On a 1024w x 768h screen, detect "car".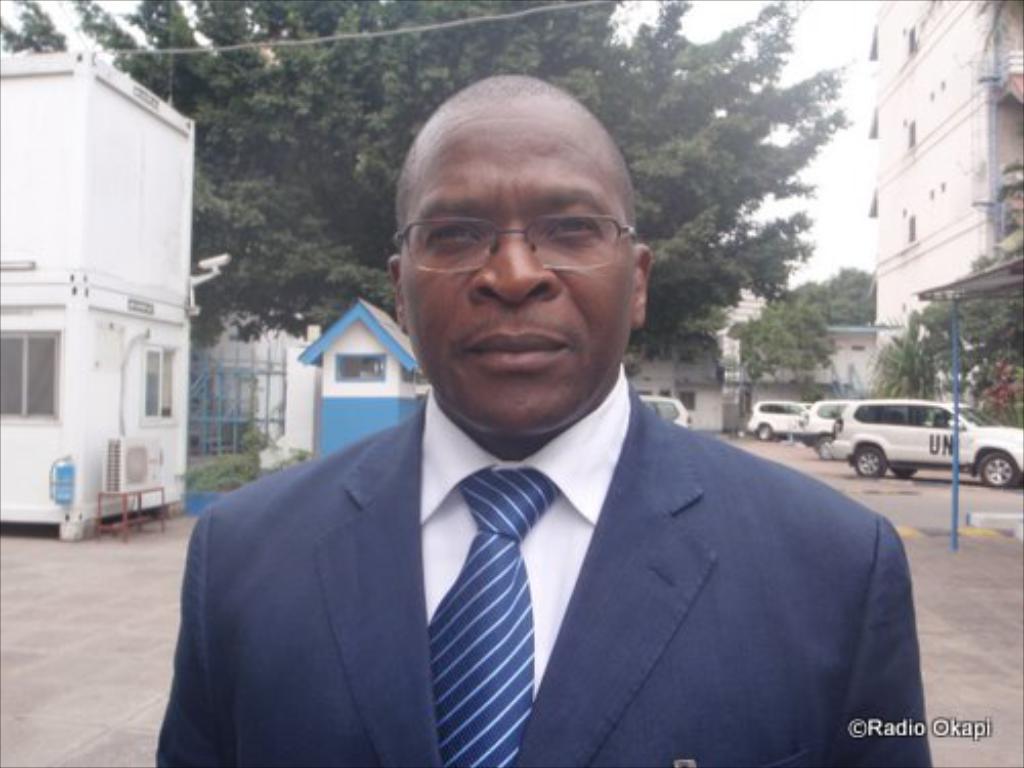
box(637, 397, 694, 432).
